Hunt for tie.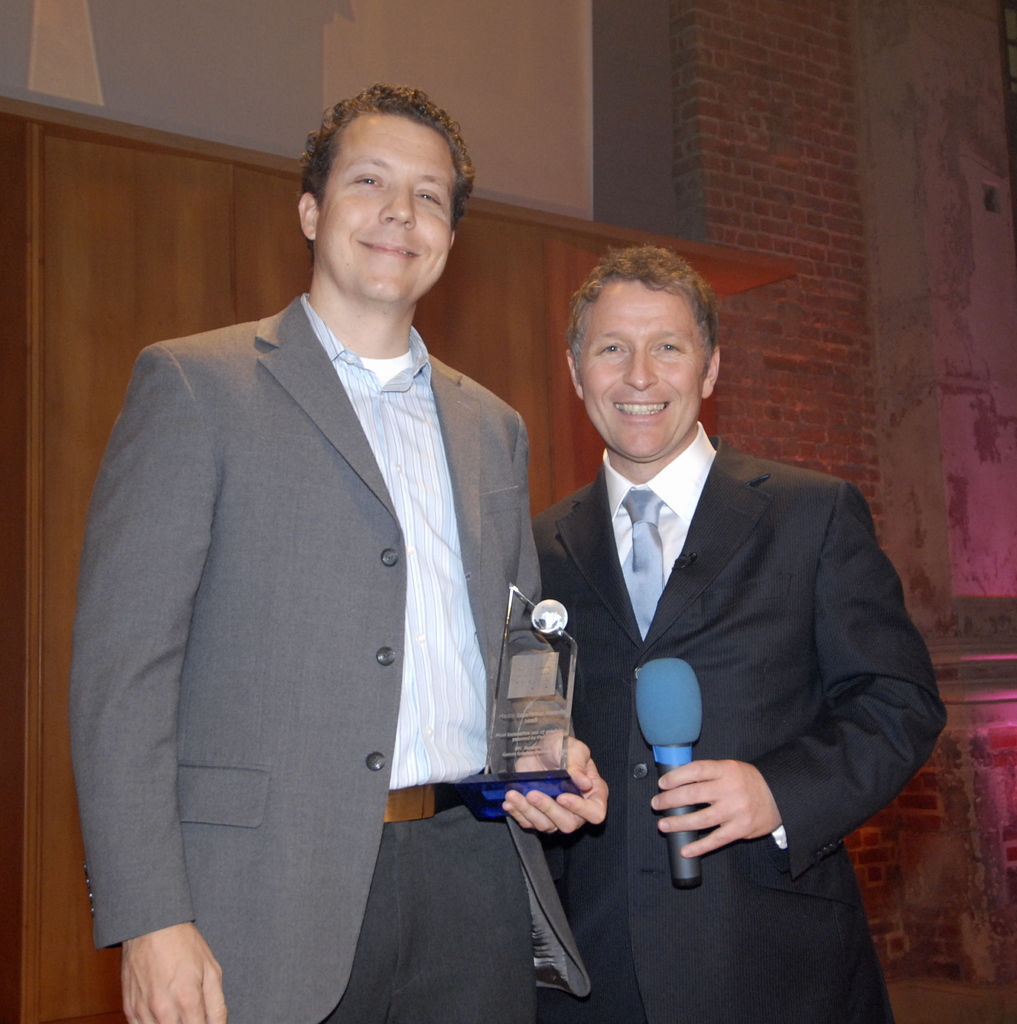
Hunted down at bbox=(624, 477, 669, 641).
